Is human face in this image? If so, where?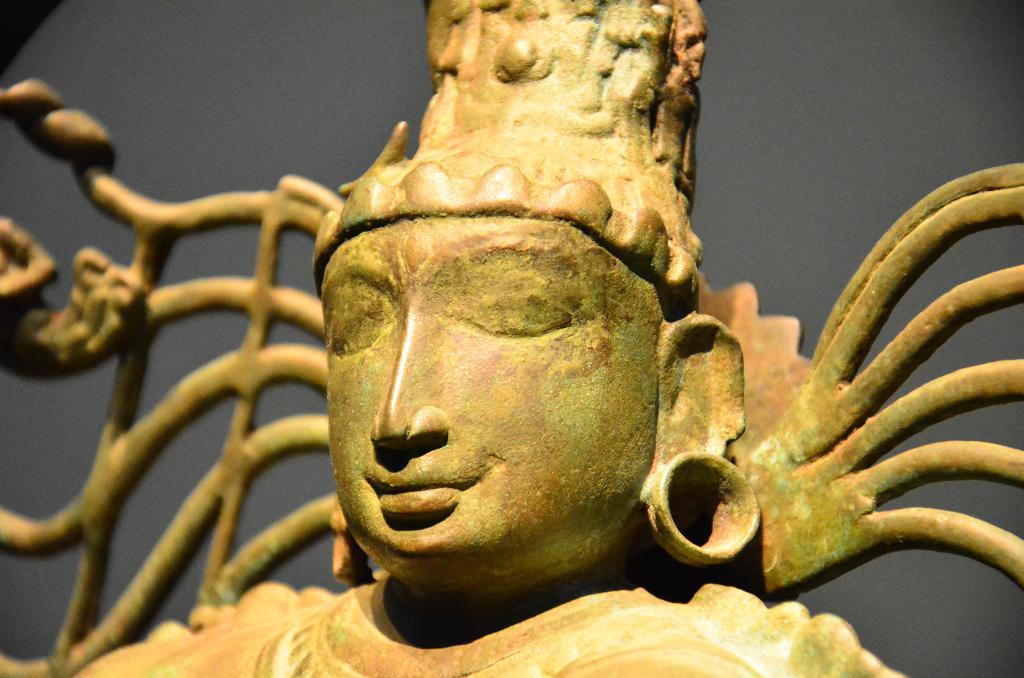
Yes, at Rect(317, 222, 648, 568).
